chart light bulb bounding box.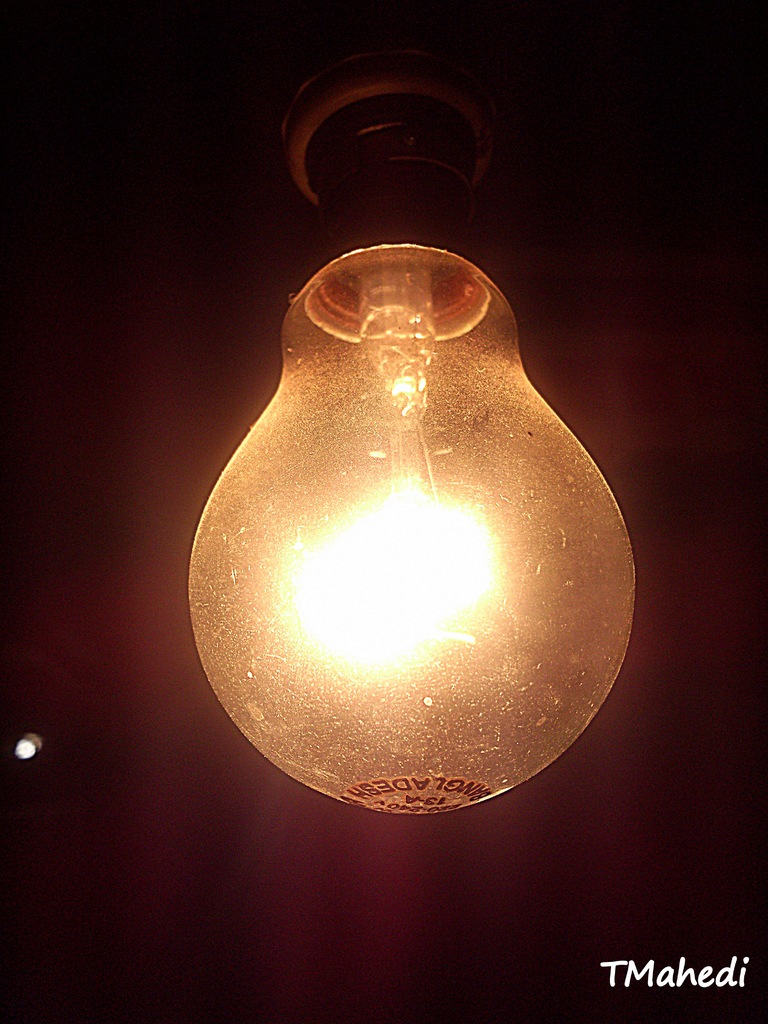
Charted: (180,123,640,812).
